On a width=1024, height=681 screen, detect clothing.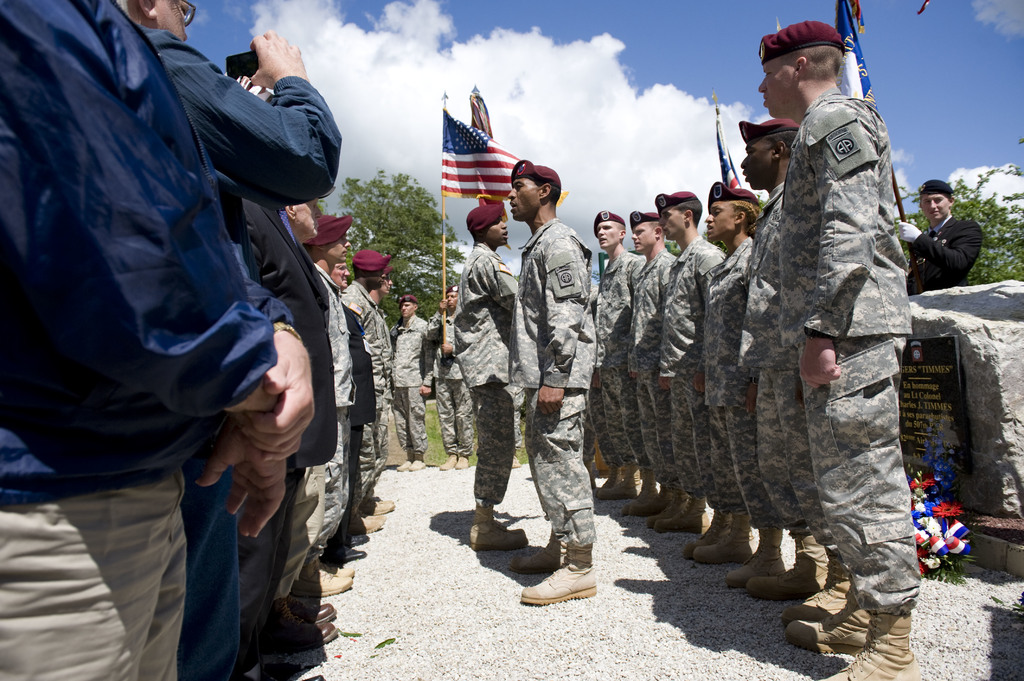
396/317/435/443.
